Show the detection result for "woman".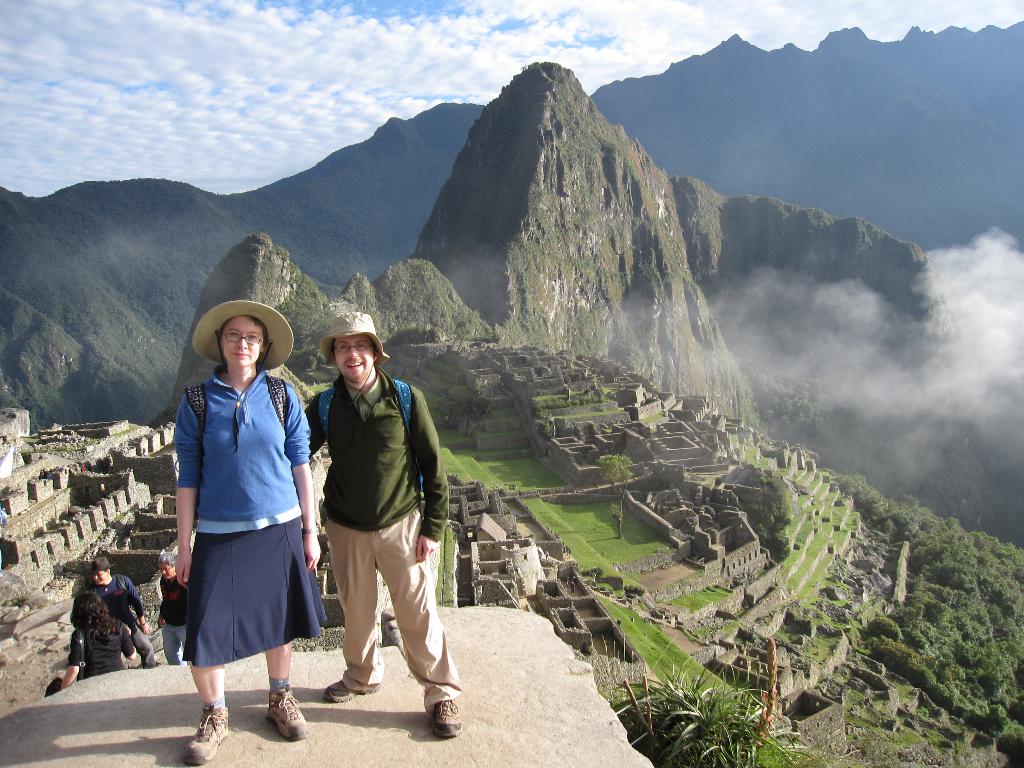
locate(57, 591, 135, 689).
